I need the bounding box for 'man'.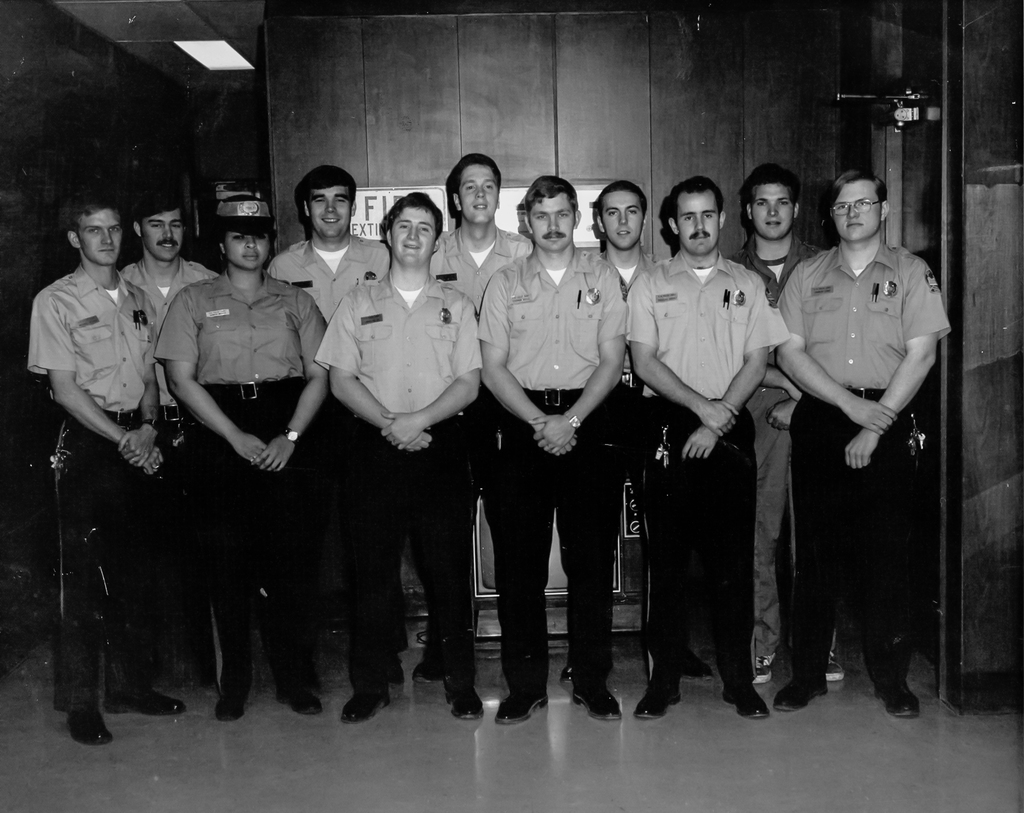
Here it is: l=720, t=162, r=850, b=686.
